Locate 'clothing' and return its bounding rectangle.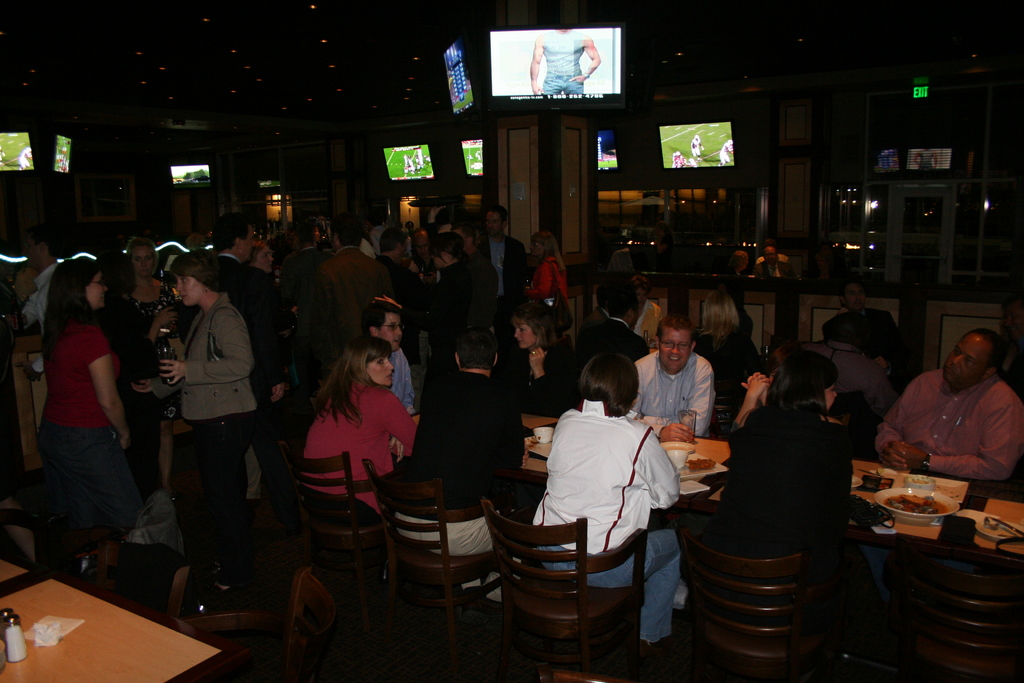
[877, 368, 1023, 483].
